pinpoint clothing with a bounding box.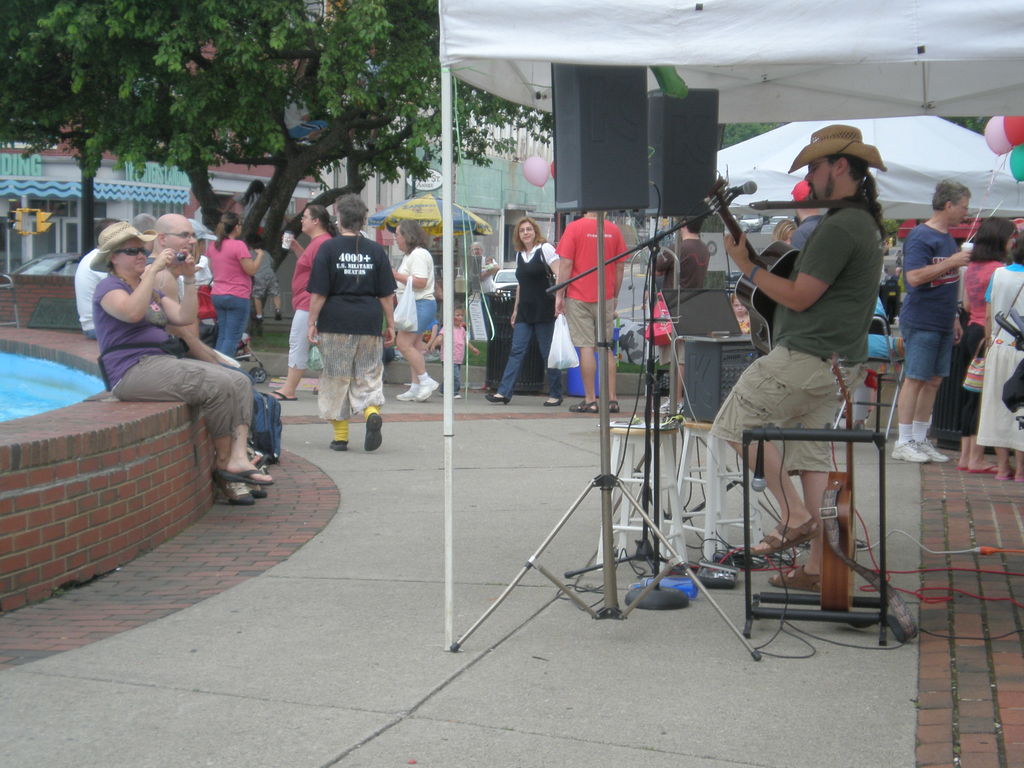
352,53,393,121.
